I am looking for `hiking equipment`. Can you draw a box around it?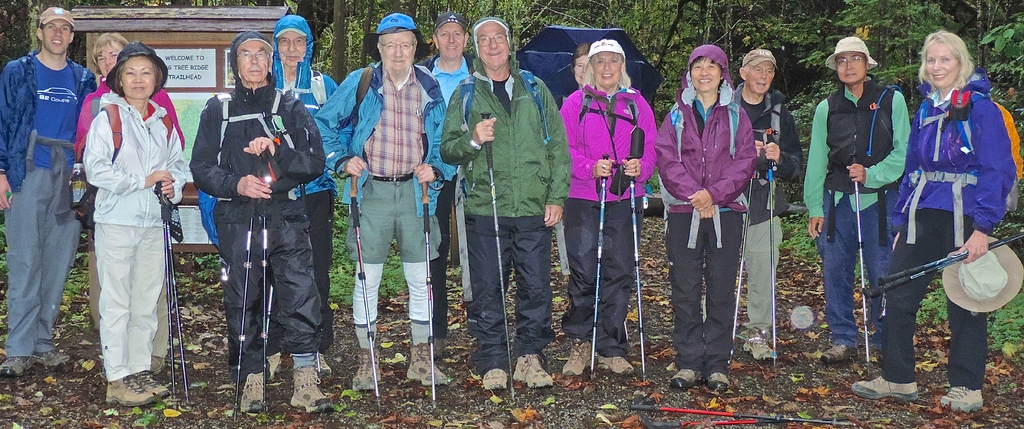
Sure, the bounding box is bbox(849, 151, 867, 378).
